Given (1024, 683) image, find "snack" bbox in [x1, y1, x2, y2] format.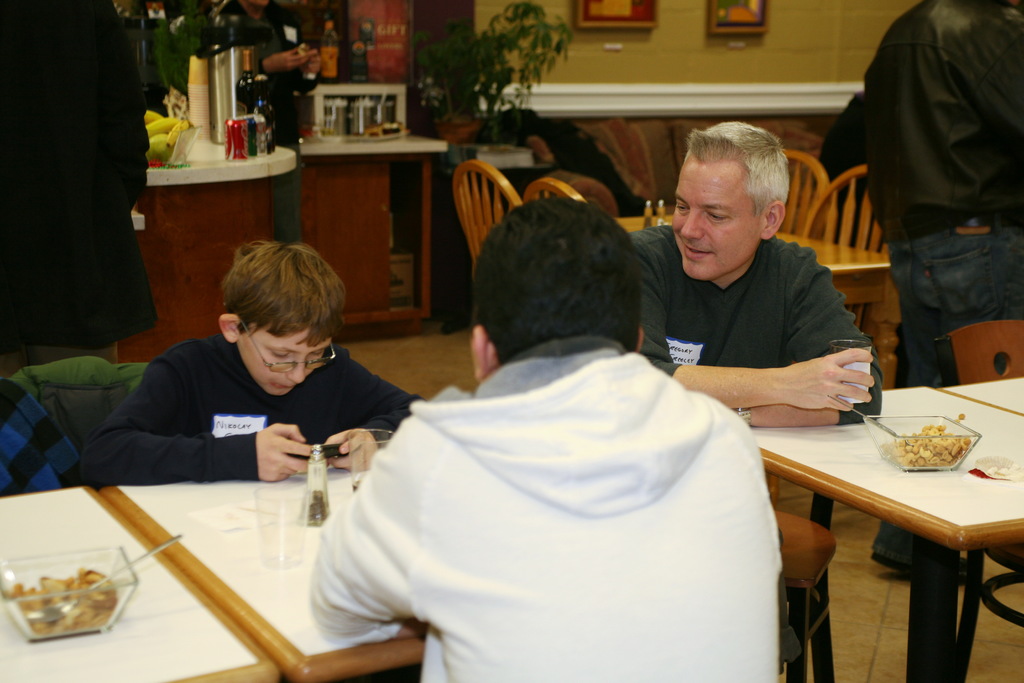
[960, 416, 965, 420].
